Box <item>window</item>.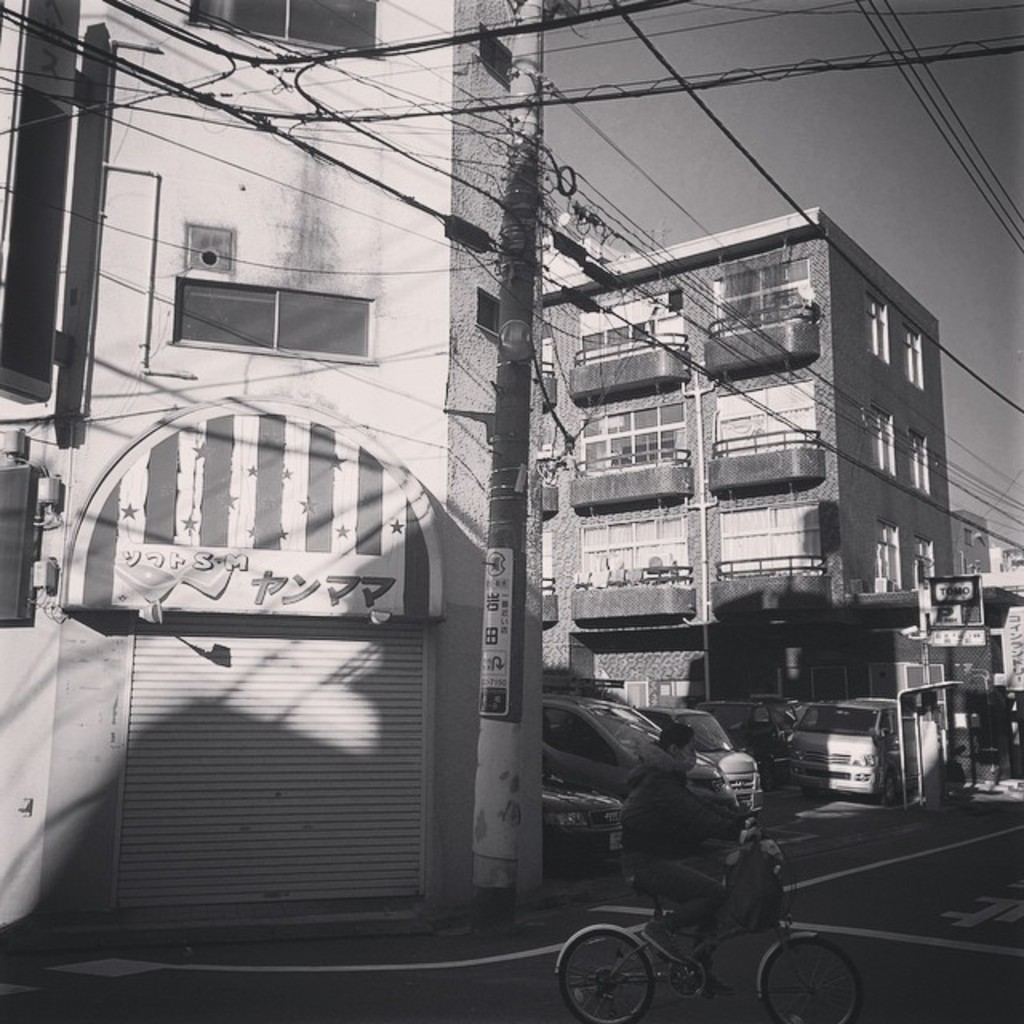
(left=915, top=538, right=936, bottom=584).
